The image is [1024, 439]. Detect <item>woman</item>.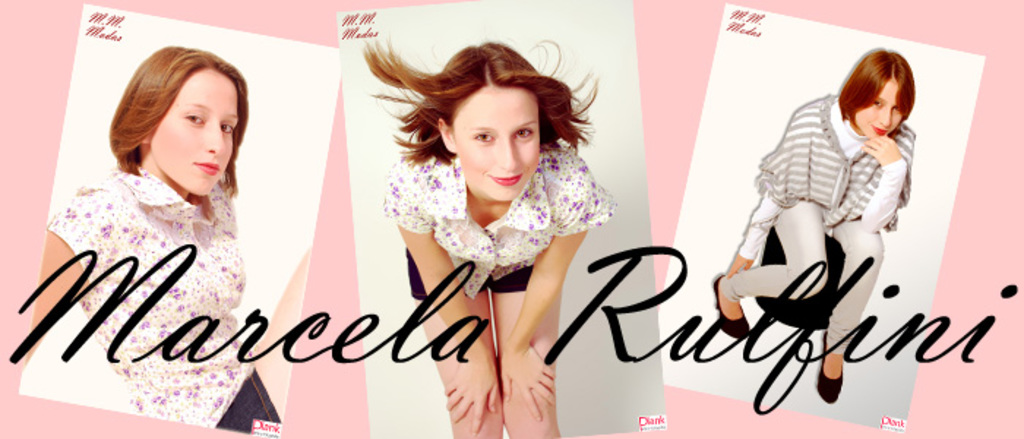
Detection: {"left": 712, "top": 45, "right": 920, "bottom": 401}.
